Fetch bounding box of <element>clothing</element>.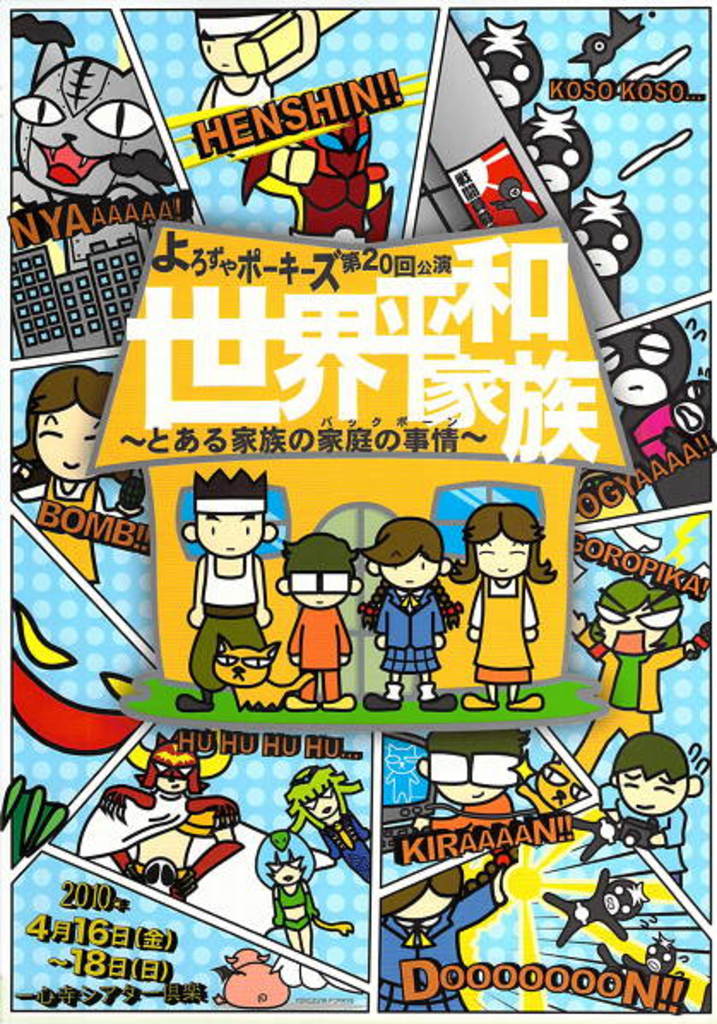
Bbox: 101,793,238,884.
